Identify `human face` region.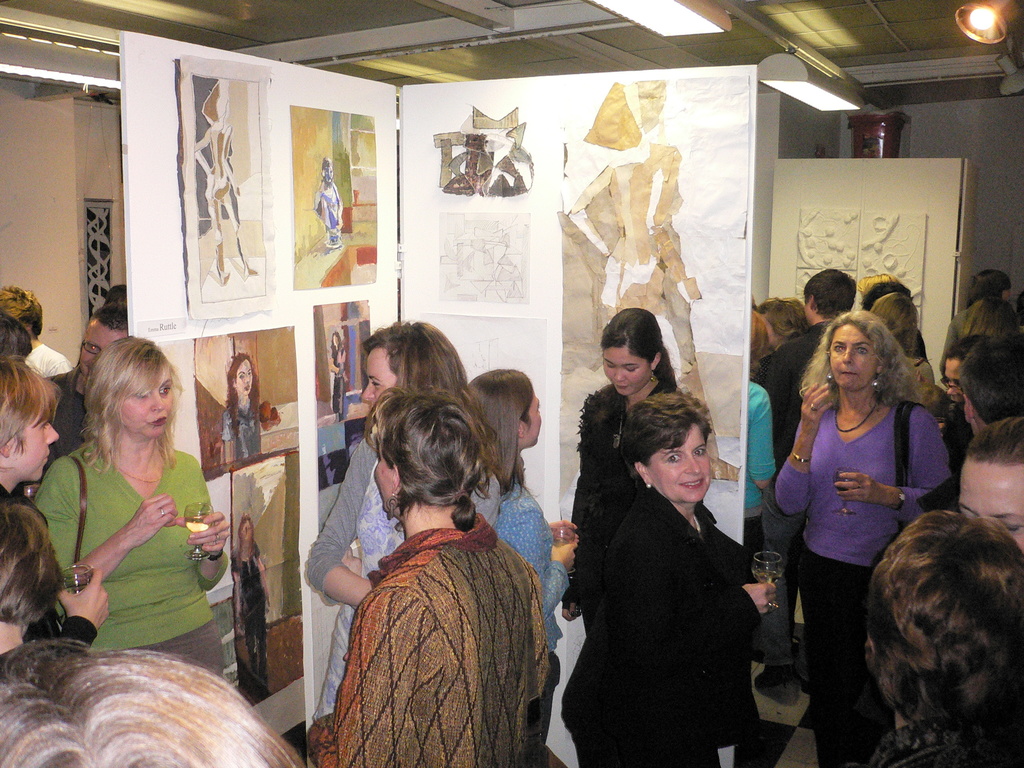
Region: box=[364, 346, 395, 407].
